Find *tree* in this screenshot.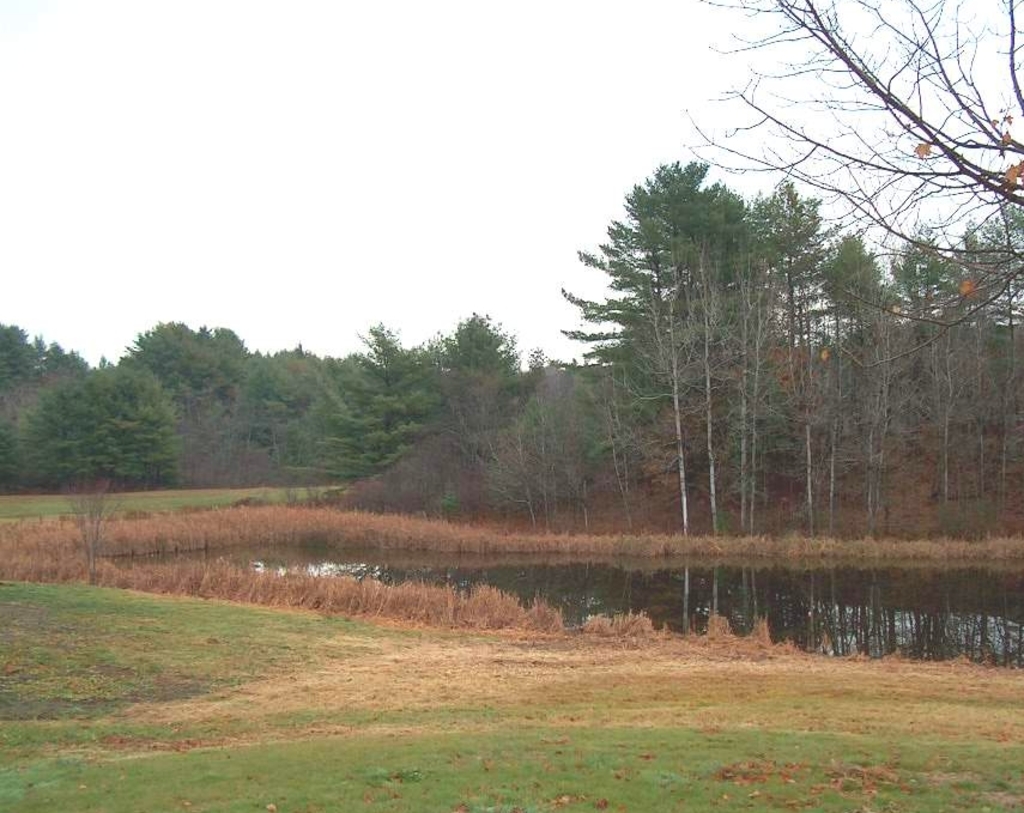
The bounding box for *tree* is [13, 357, 183, 587].
